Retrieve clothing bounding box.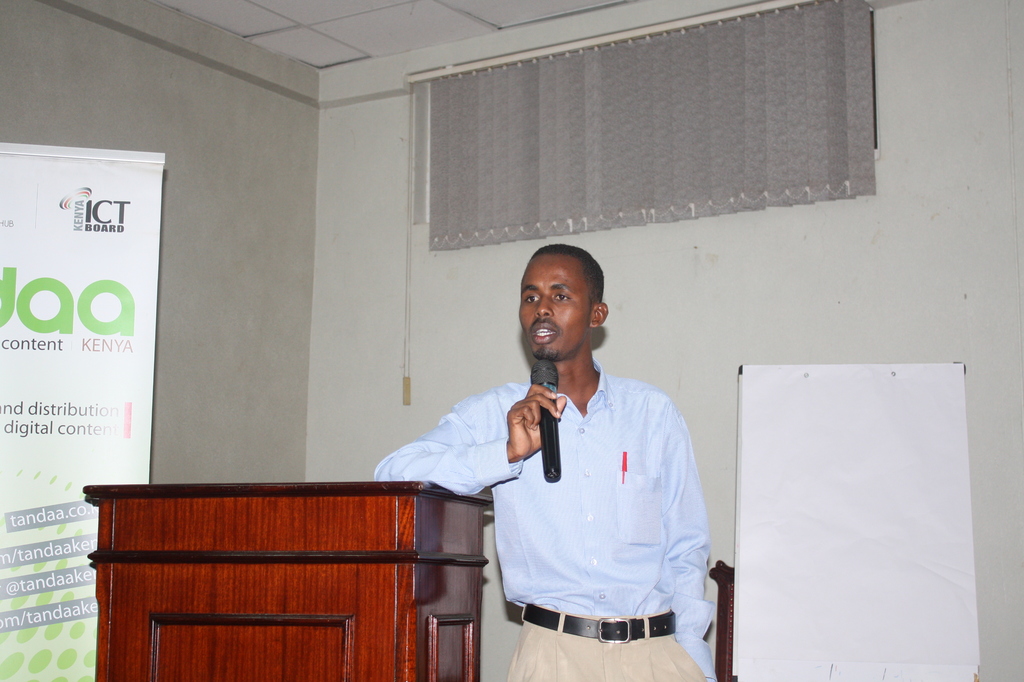
Bounding box: BBox(370, 356, 713, 681).
